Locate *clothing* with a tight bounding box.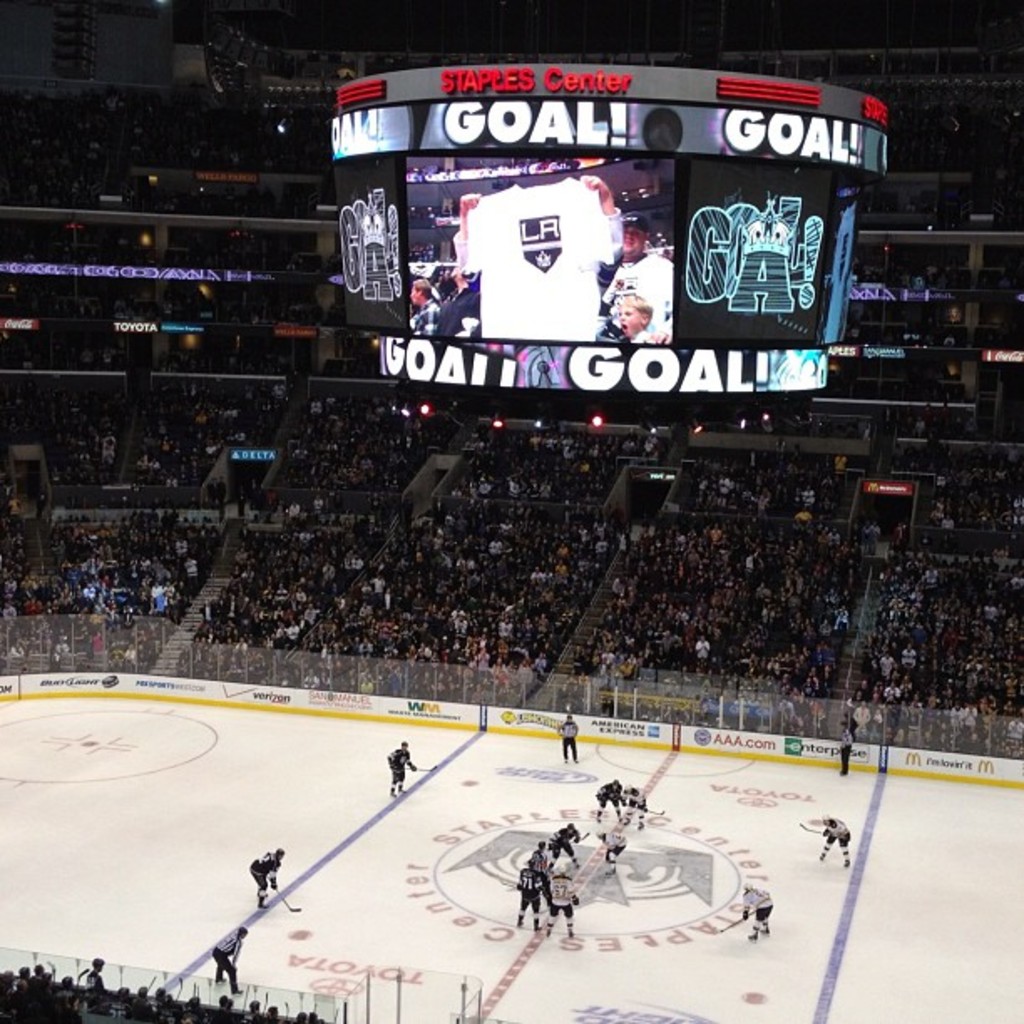
select_region(437, 273, 475, 341).
